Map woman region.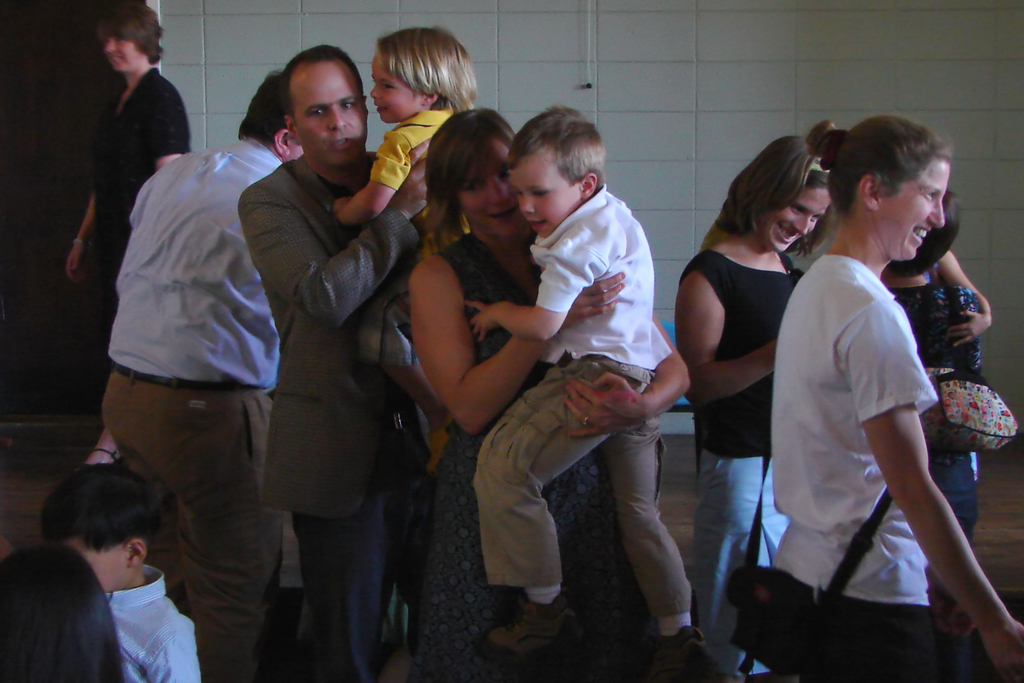
Mapped to 879, 186, 991, 682.
